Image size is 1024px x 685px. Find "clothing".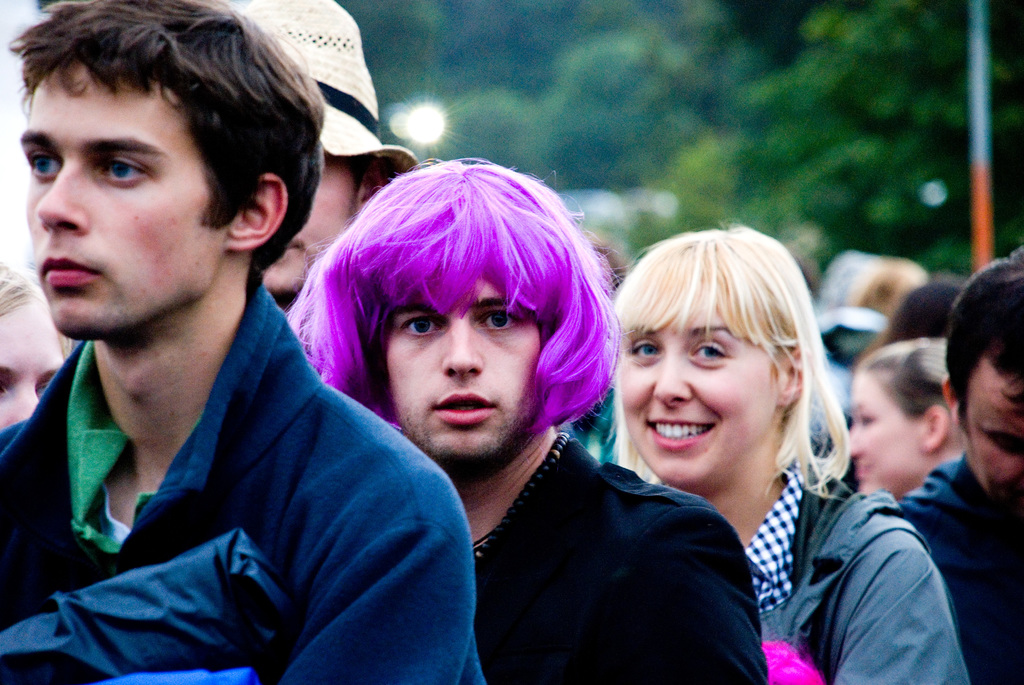
locate(736, 460, 971, 684).
